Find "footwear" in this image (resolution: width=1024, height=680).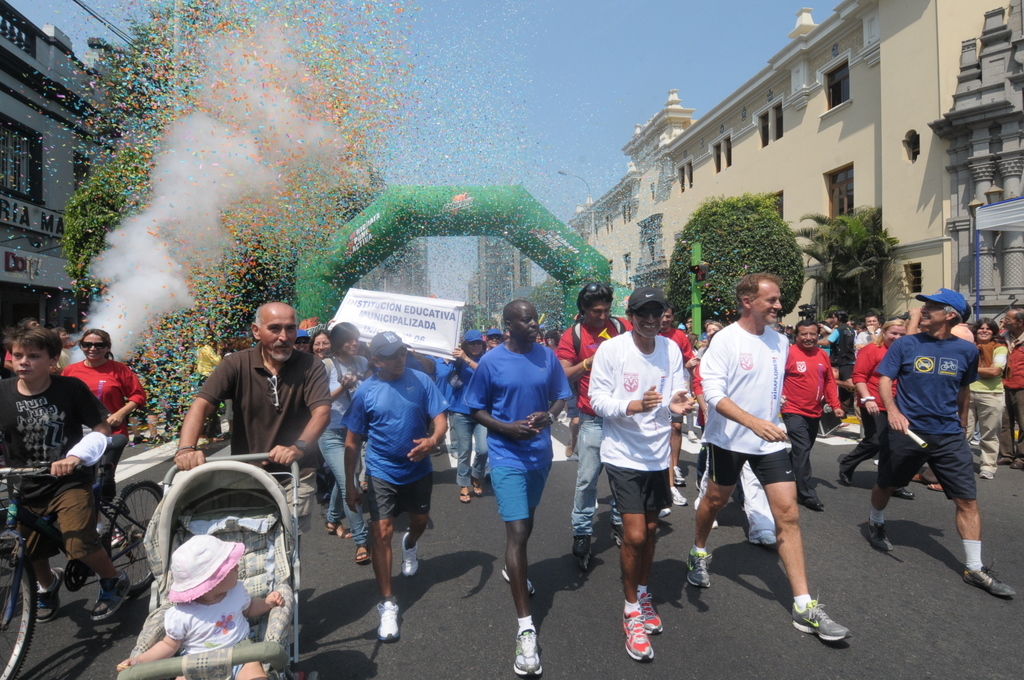
(left=355, top=543, right=368, bottom=563).
